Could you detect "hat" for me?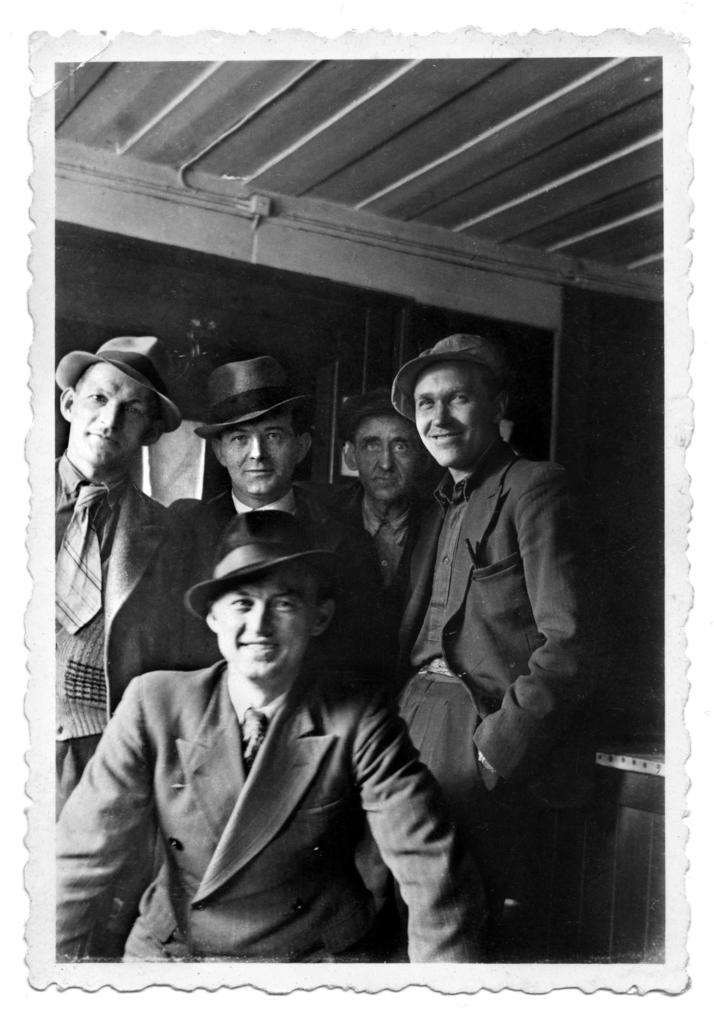
Detection result: detection(54, 333, 186, 438).
